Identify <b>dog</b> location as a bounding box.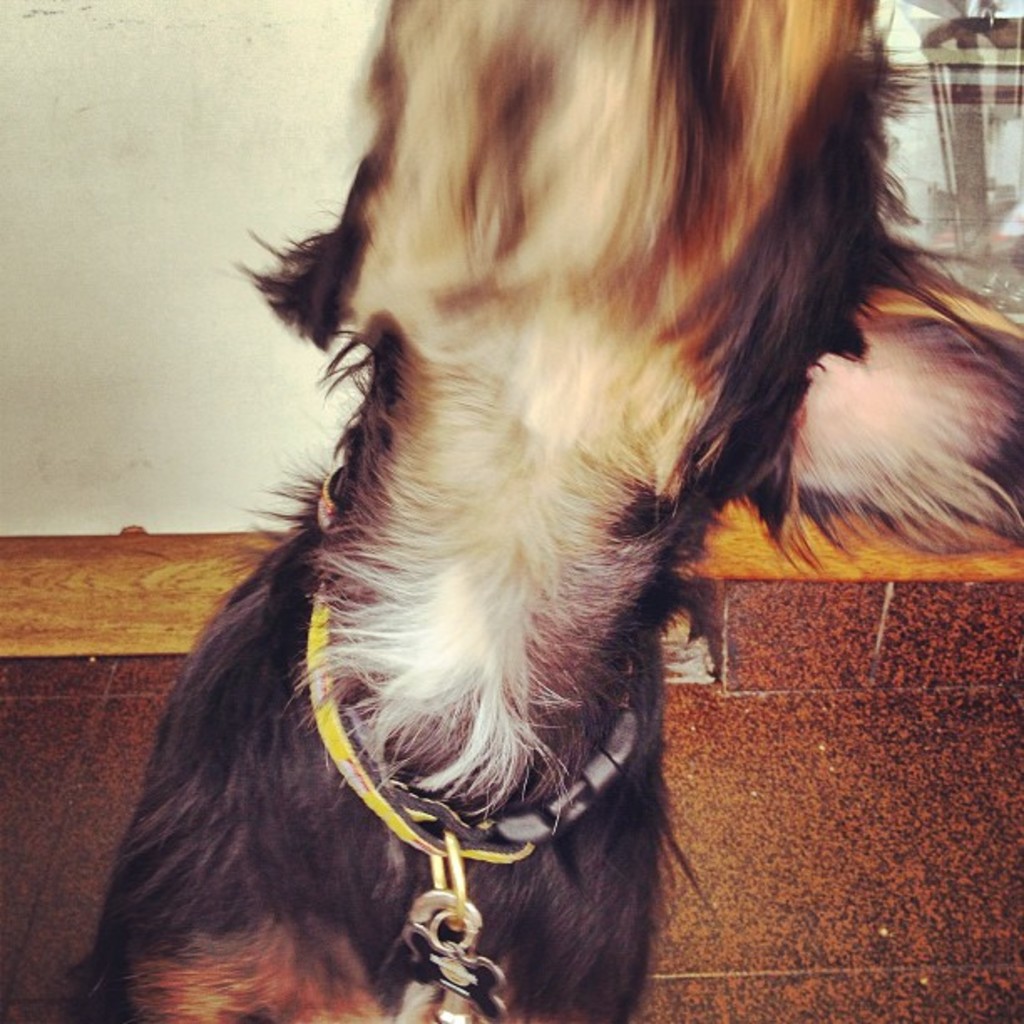
[left=55, top=0, right=1022, bottom=1022].
